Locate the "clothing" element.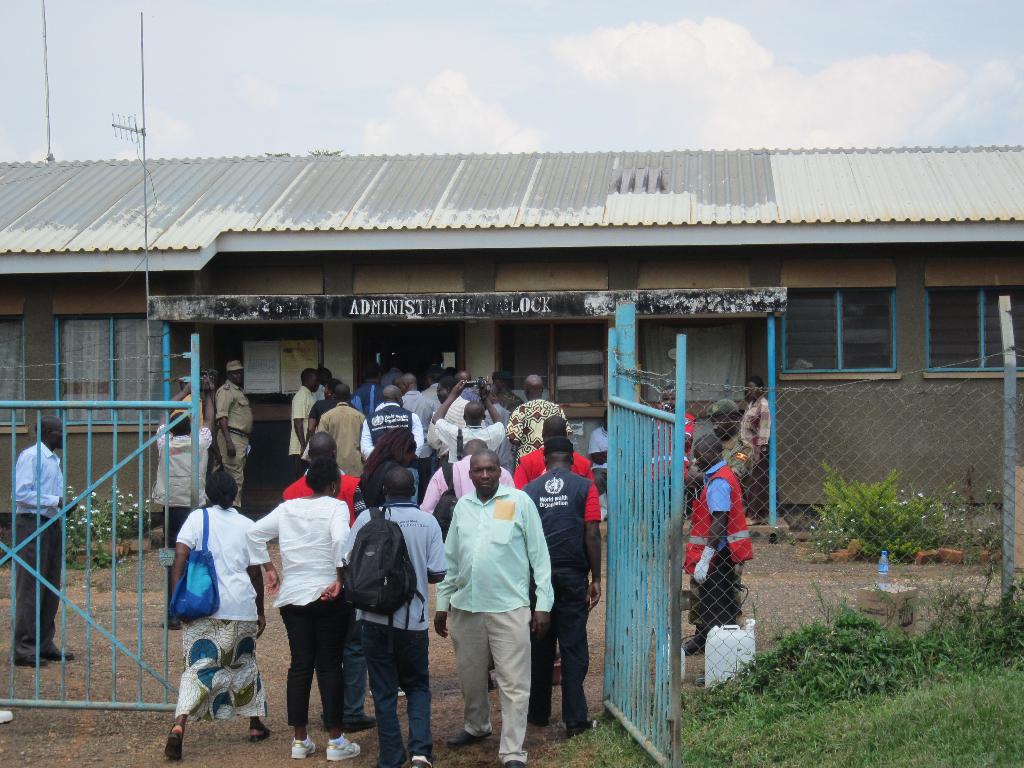
Element bbox: [x1=495, y1=390, x2=529, y2=407].
